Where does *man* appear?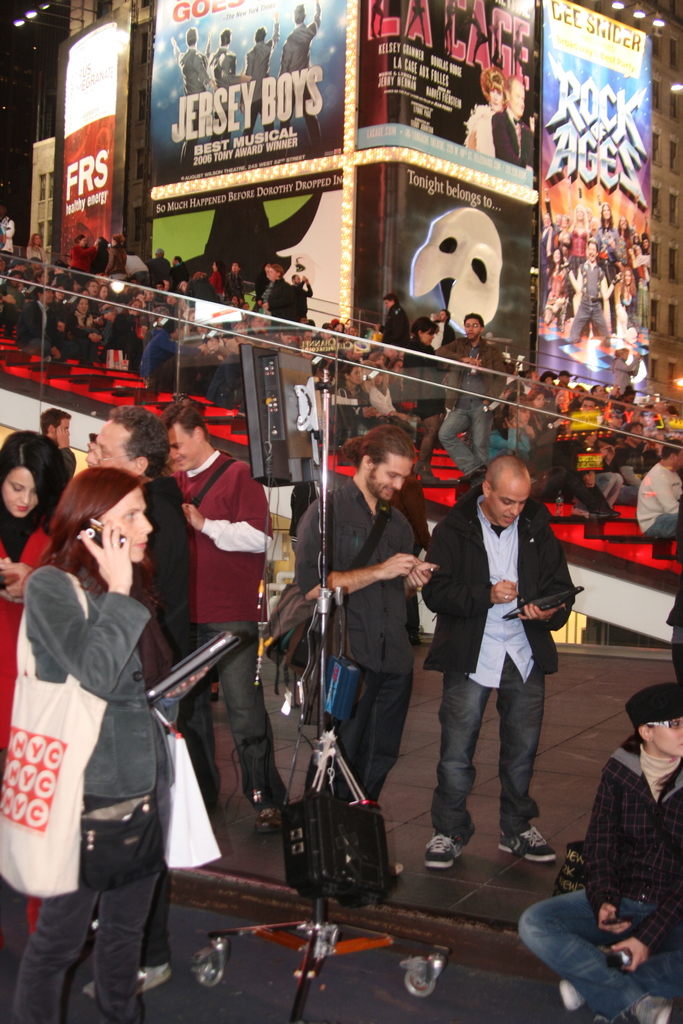
Appears at 236:10:279:158.
